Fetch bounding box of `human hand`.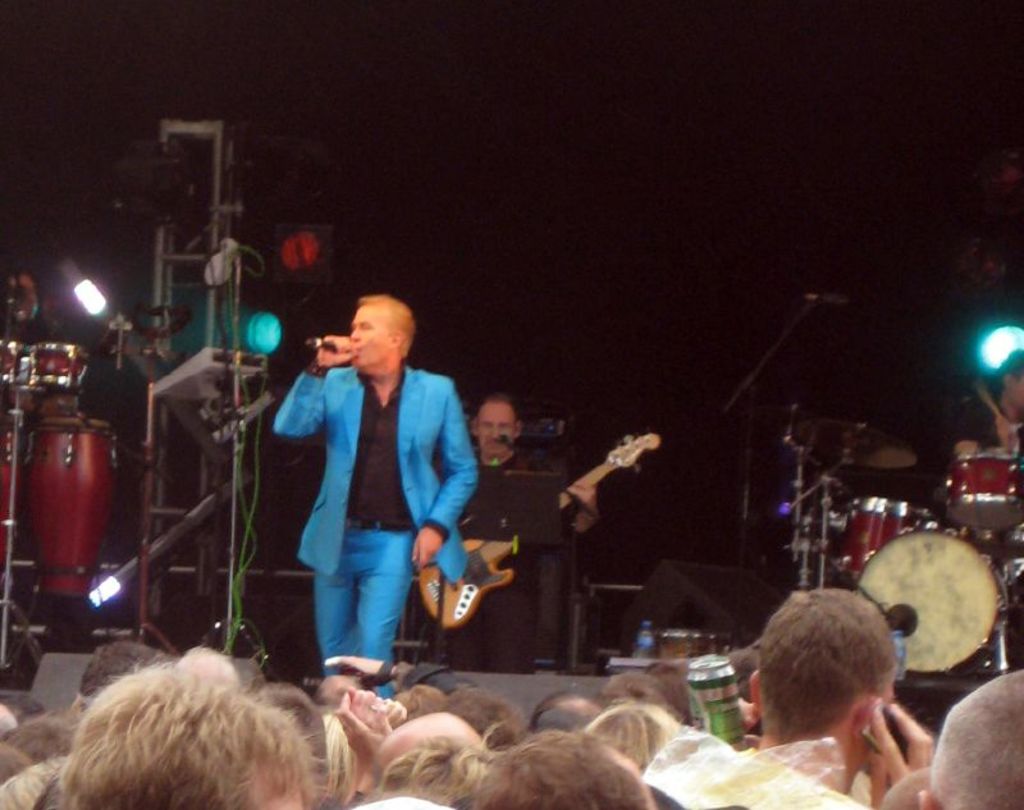
Bbox: 334/681/394/765.
